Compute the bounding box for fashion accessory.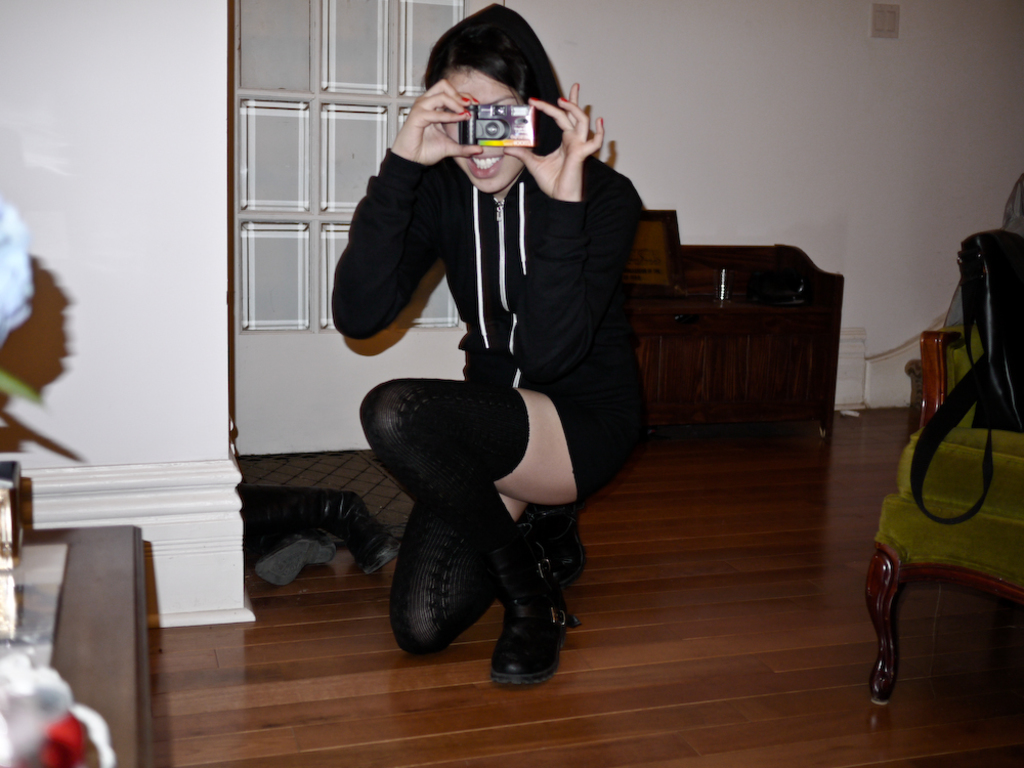
460:98:468:101.
